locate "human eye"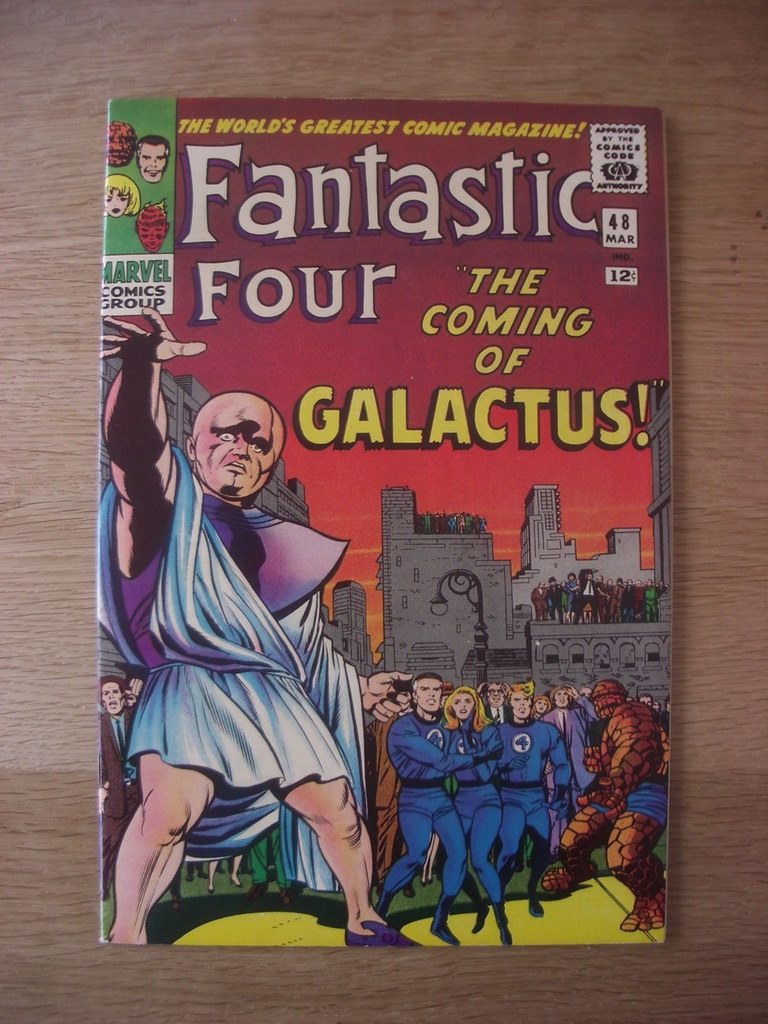
(142, 227, 147, 230)
